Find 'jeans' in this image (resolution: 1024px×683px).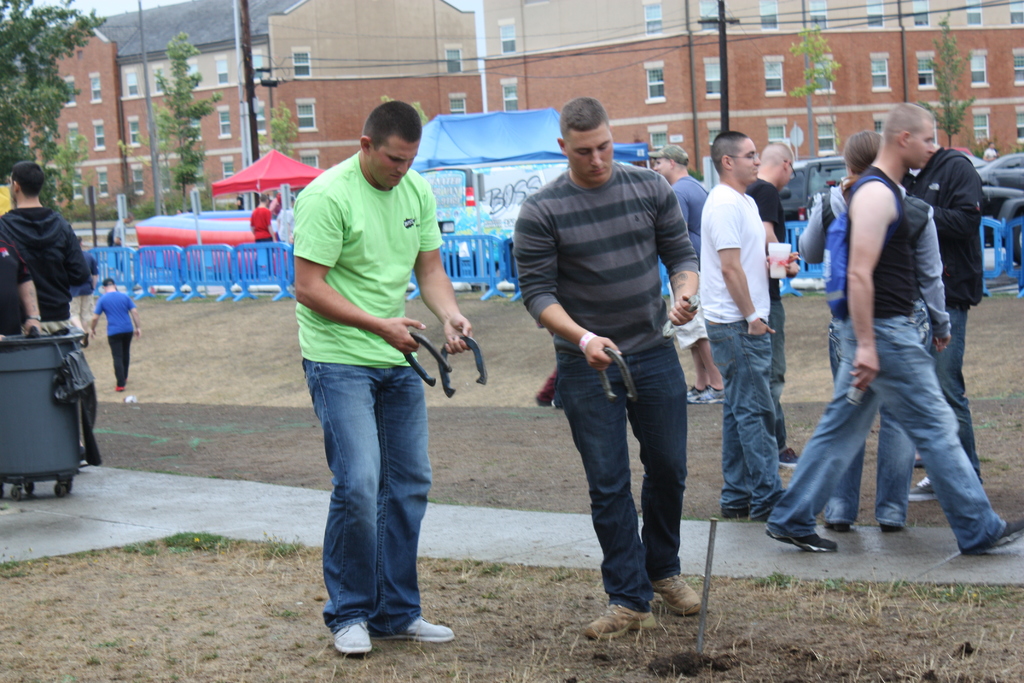
select_region(705, 316, 786, 520).
